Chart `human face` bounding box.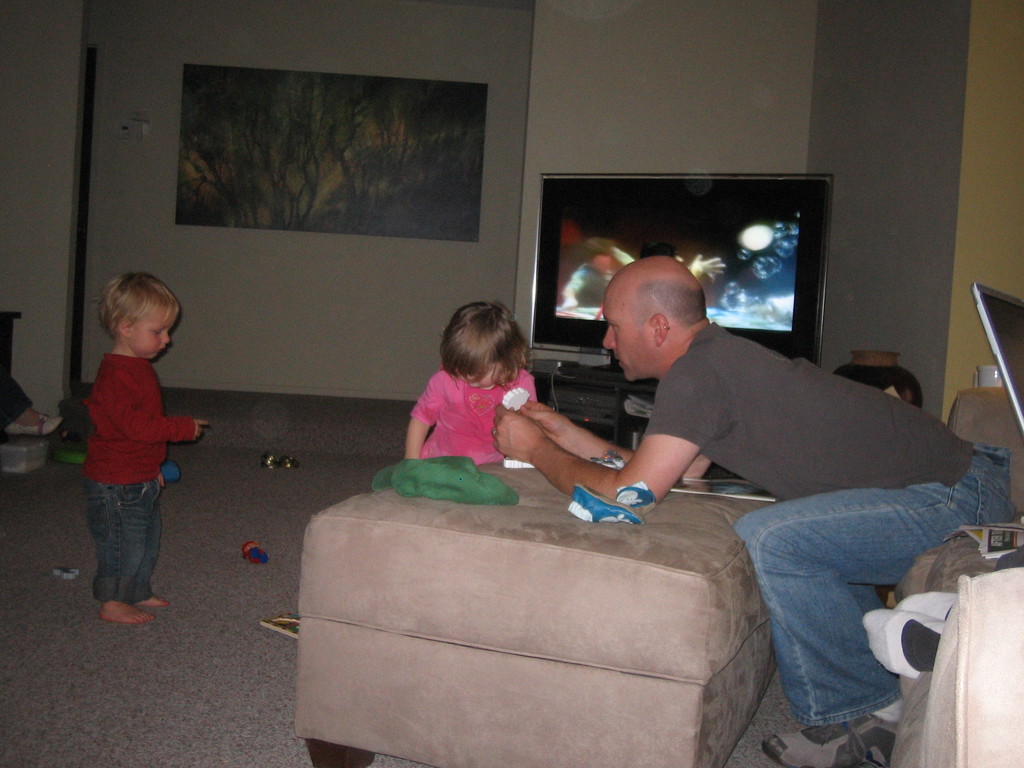
Charted: [left=458, top=360, right=502, bottom=393].
